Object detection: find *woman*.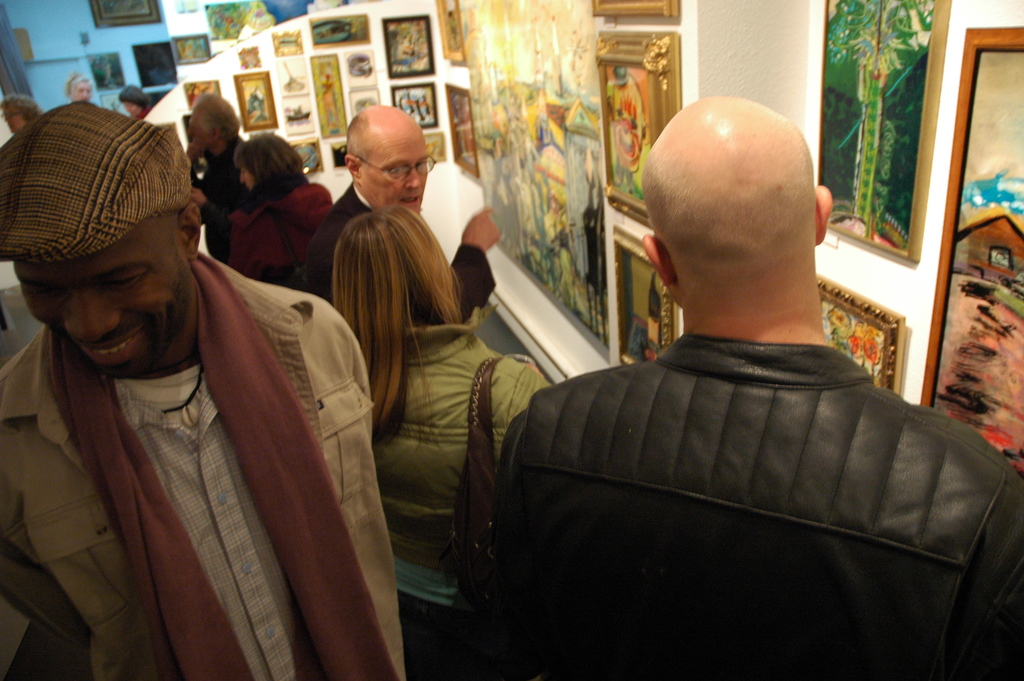
bbox=(316, 177, 538, 665).
